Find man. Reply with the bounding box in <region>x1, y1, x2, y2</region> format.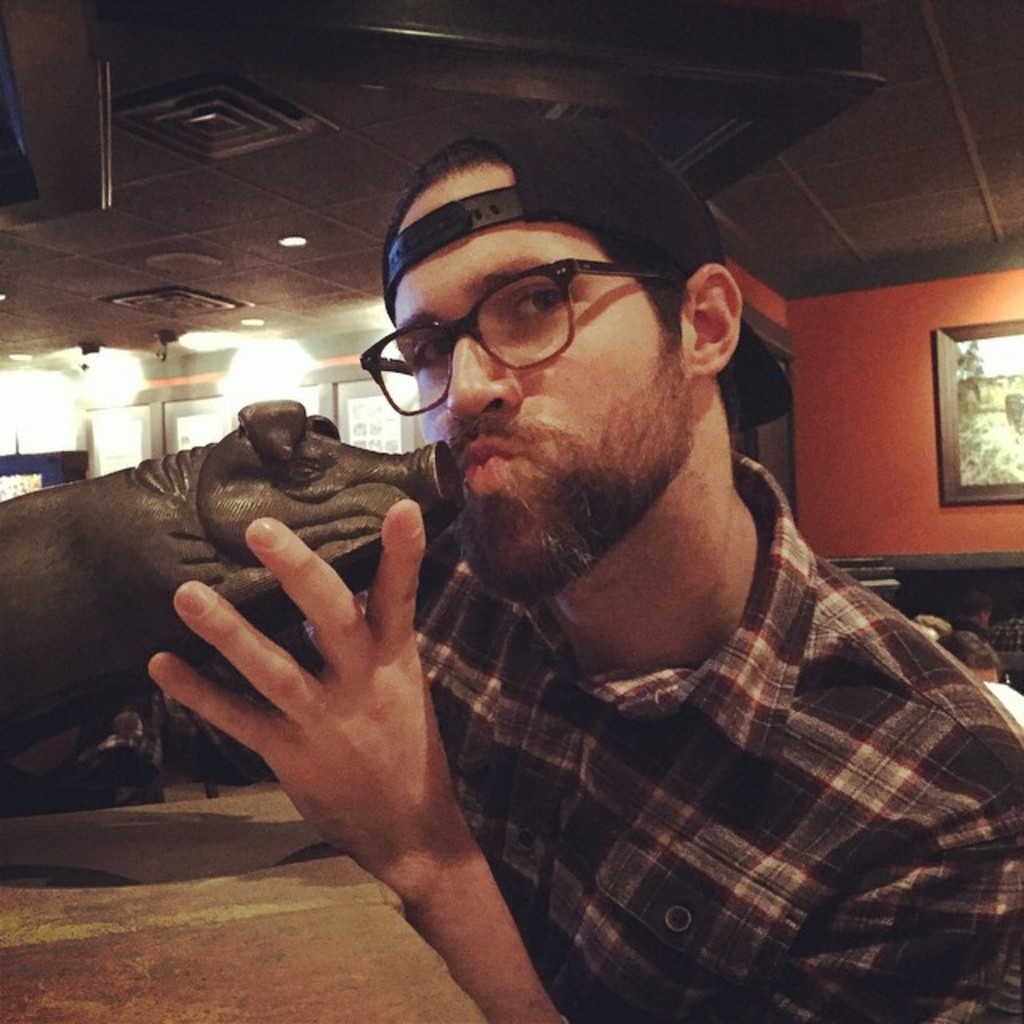
<region>99, 82, 1021, 1023</region>.
